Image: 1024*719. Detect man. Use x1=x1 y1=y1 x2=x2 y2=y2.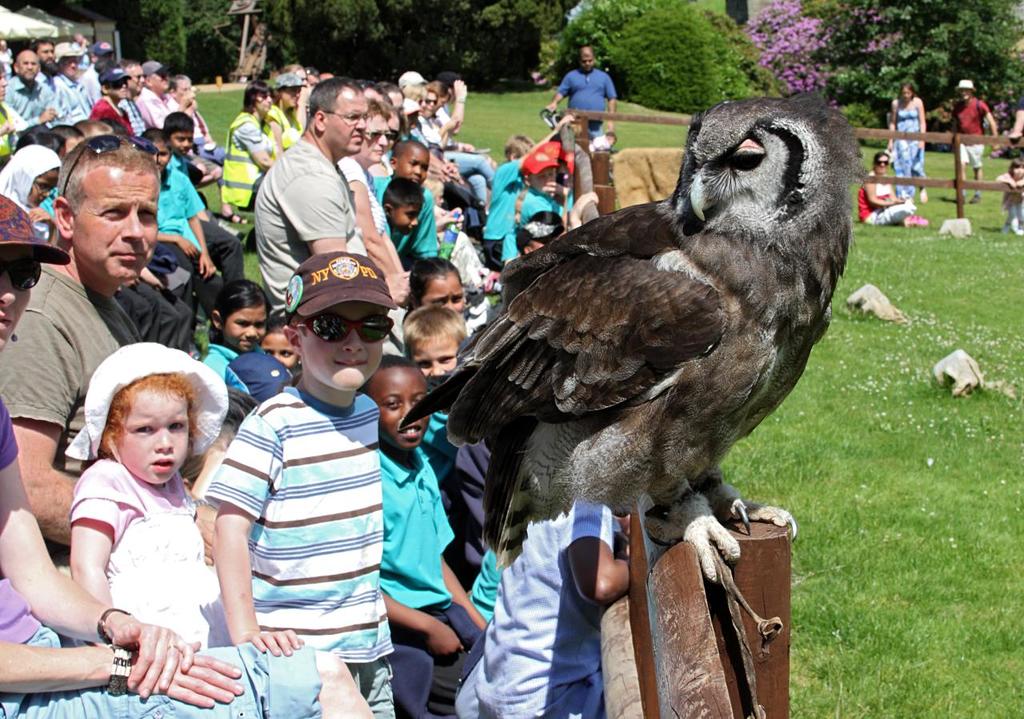
x1=0 y1=50 x2=70 y2=124.
